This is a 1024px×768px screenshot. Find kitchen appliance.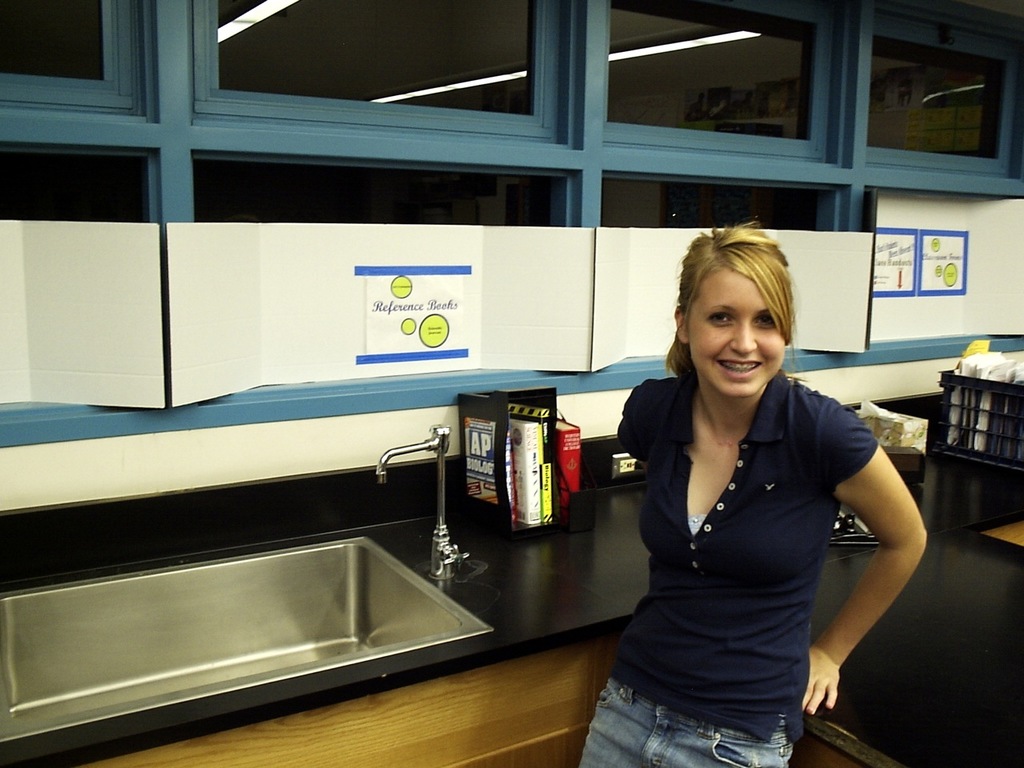
Bounding box: bbox(938, 368, 1023, 474).
